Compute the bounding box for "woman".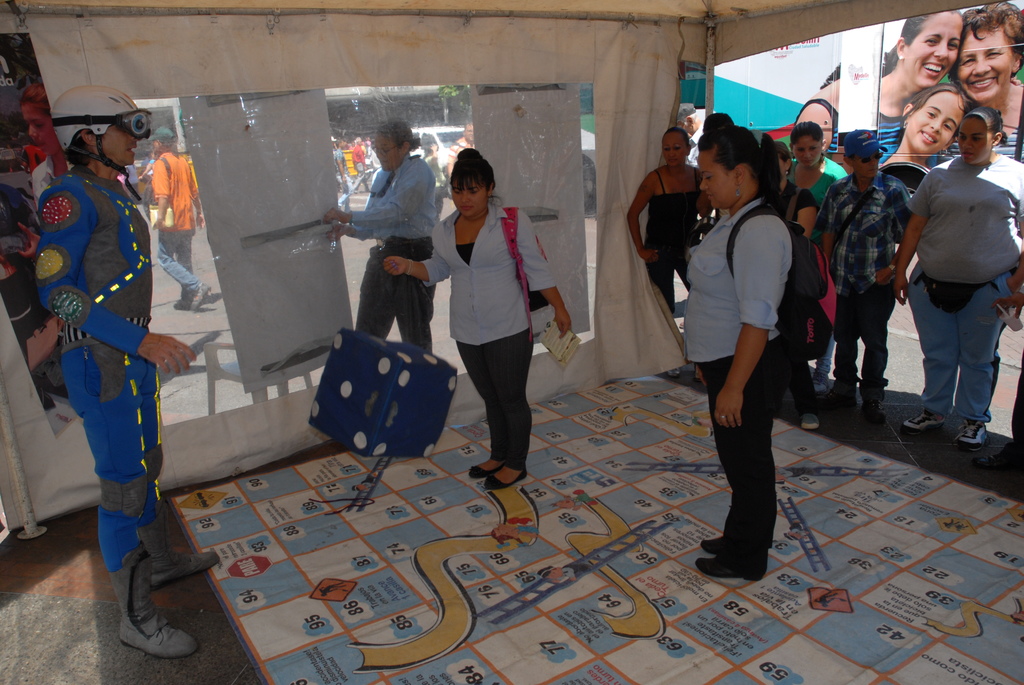
bbox=(808, 12, 968, 178).
